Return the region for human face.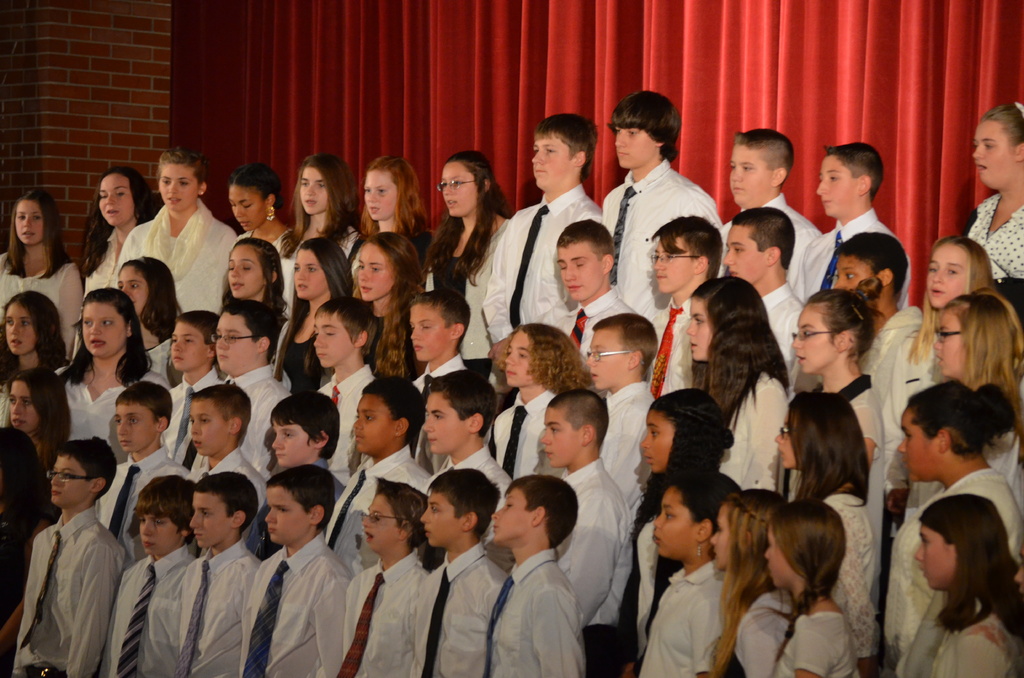
(362,494,398,552).
